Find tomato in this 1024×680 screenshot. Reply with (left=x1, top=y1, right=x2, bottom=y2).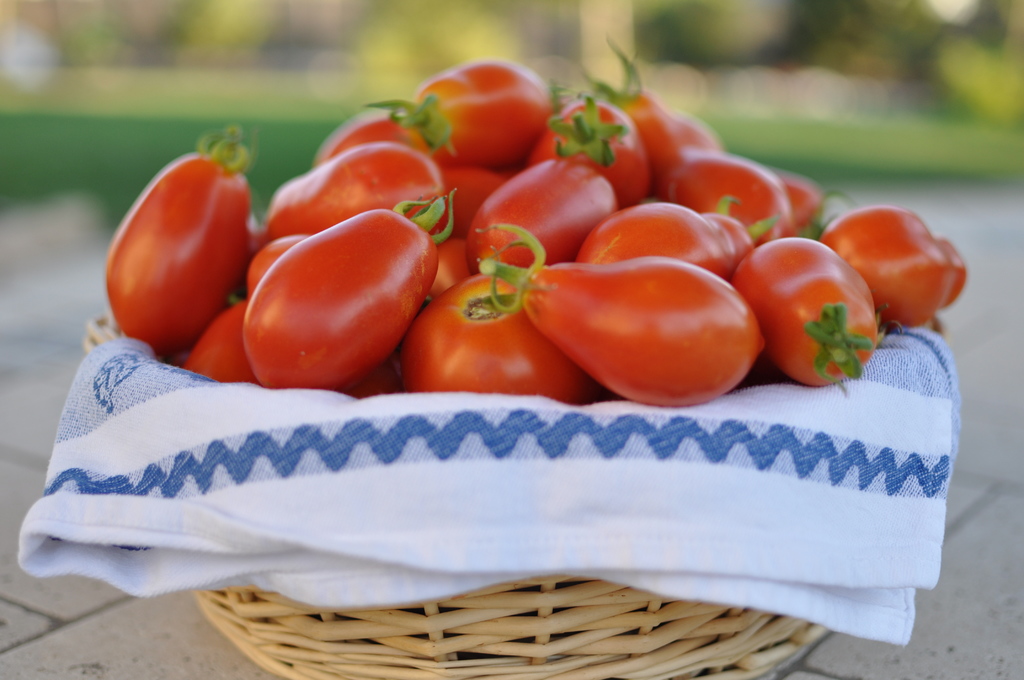
(left=532, top=253, right=775, bottom=395).
